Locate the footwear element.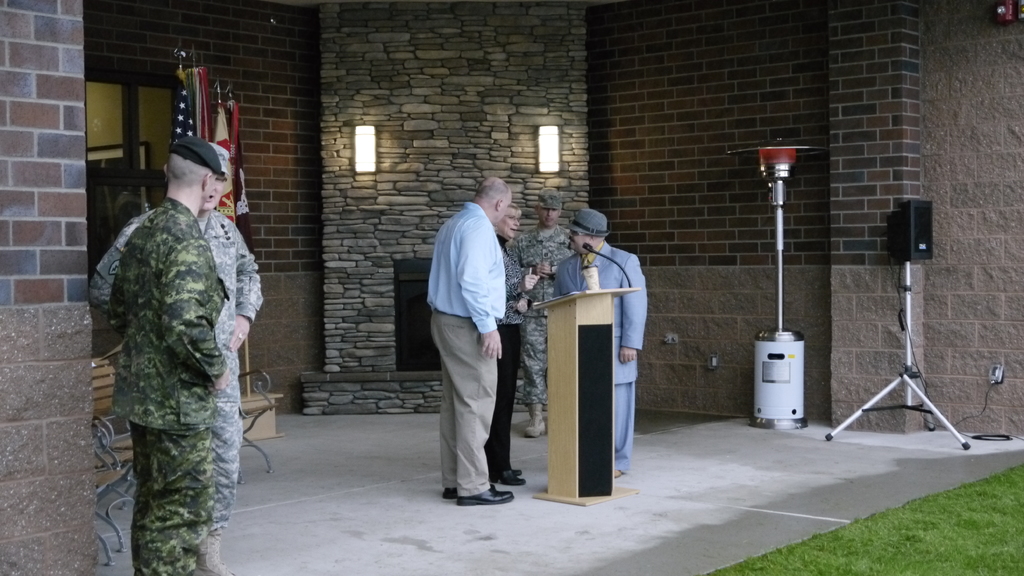
Element bbox: <bbox>445, 483, 495, 497</bbox>.
